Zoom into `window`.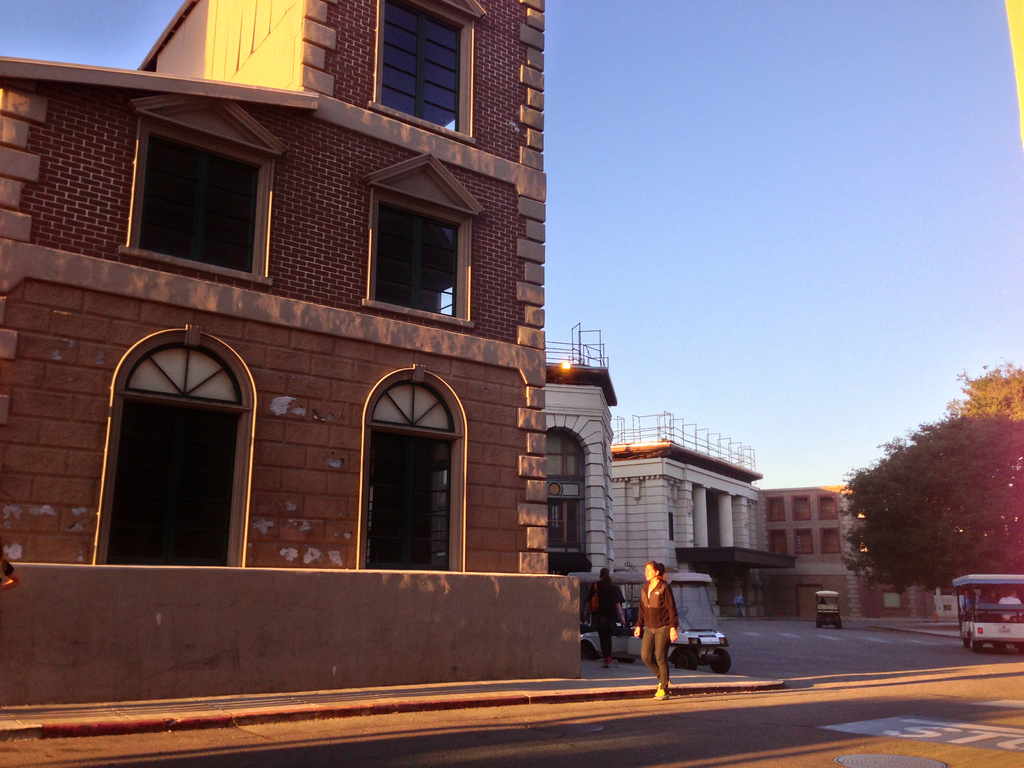
Zoom target: <box>792,495,812,521</box>.
